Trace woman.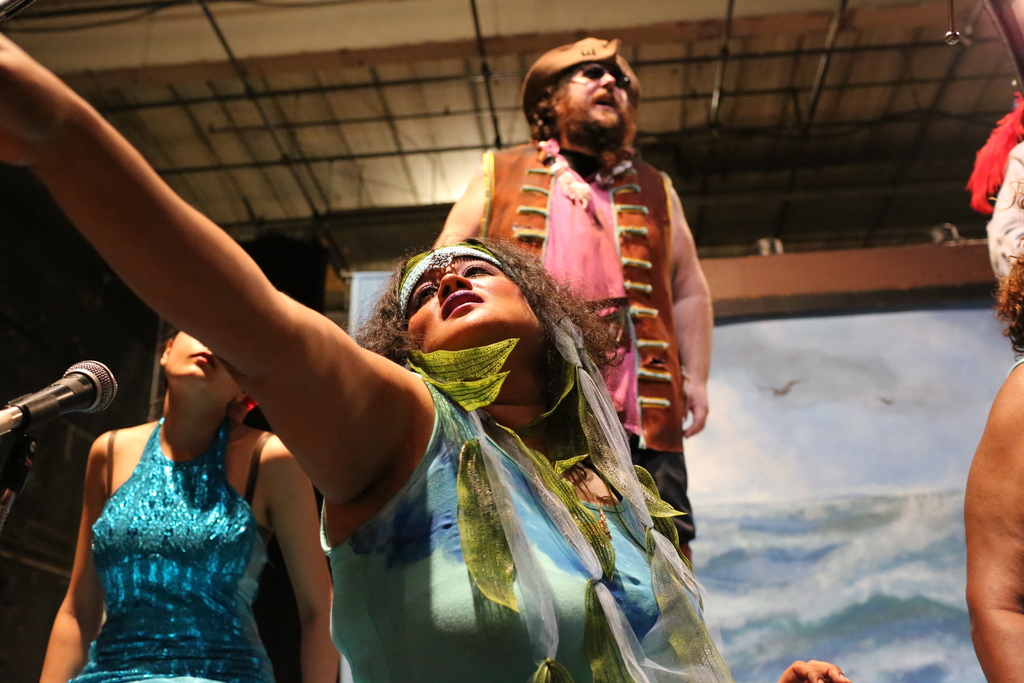
Traced to select_region(37, 326, 332, 682).
